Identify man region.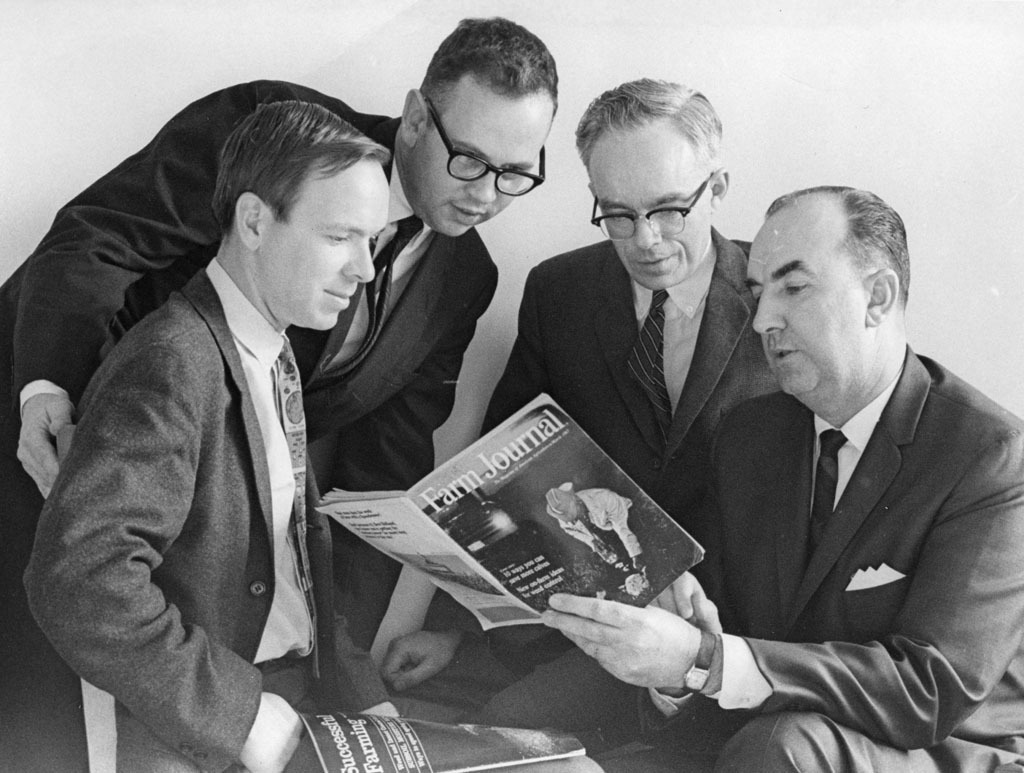
Region: <bbox>0, 12, 553, 772</bbox>.
